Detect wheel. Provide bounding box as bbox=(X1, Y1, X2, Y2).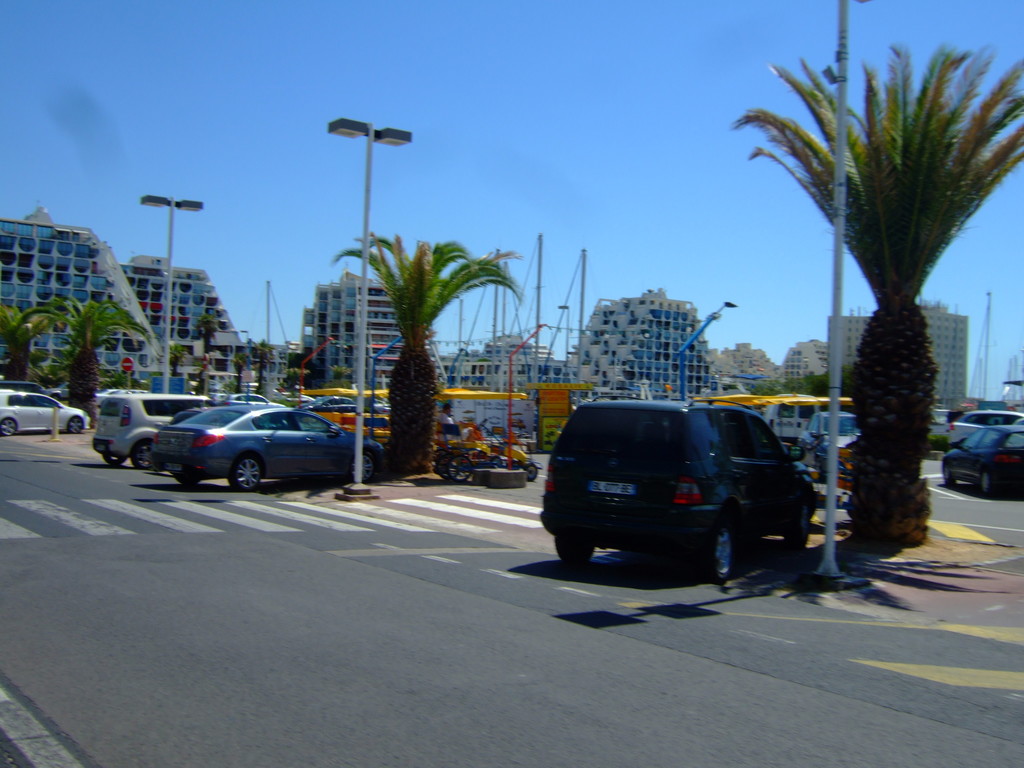
bbox=(102, 452, 127, 466).
